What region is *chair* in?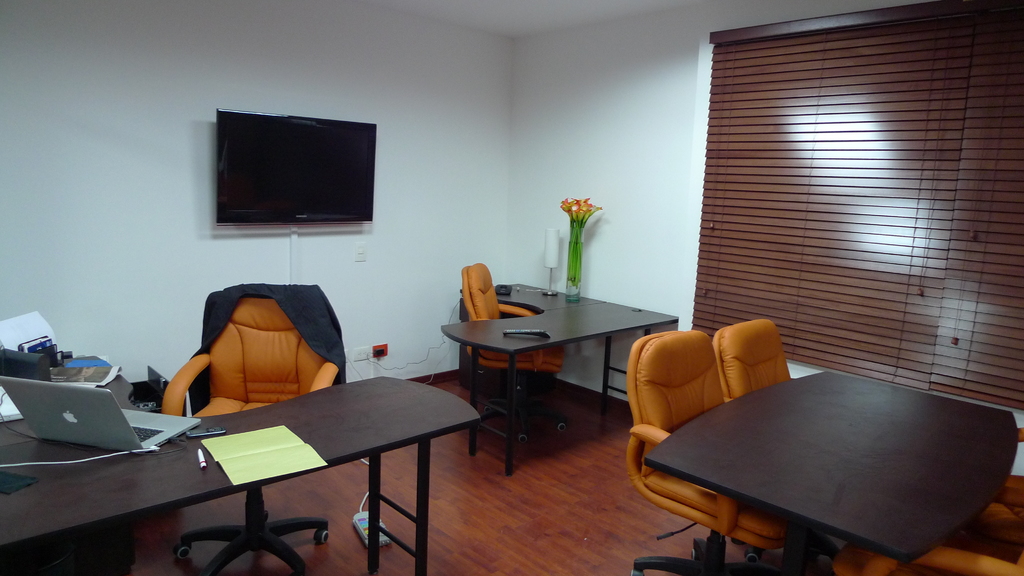
box=[834, 541, 1023, 575].
